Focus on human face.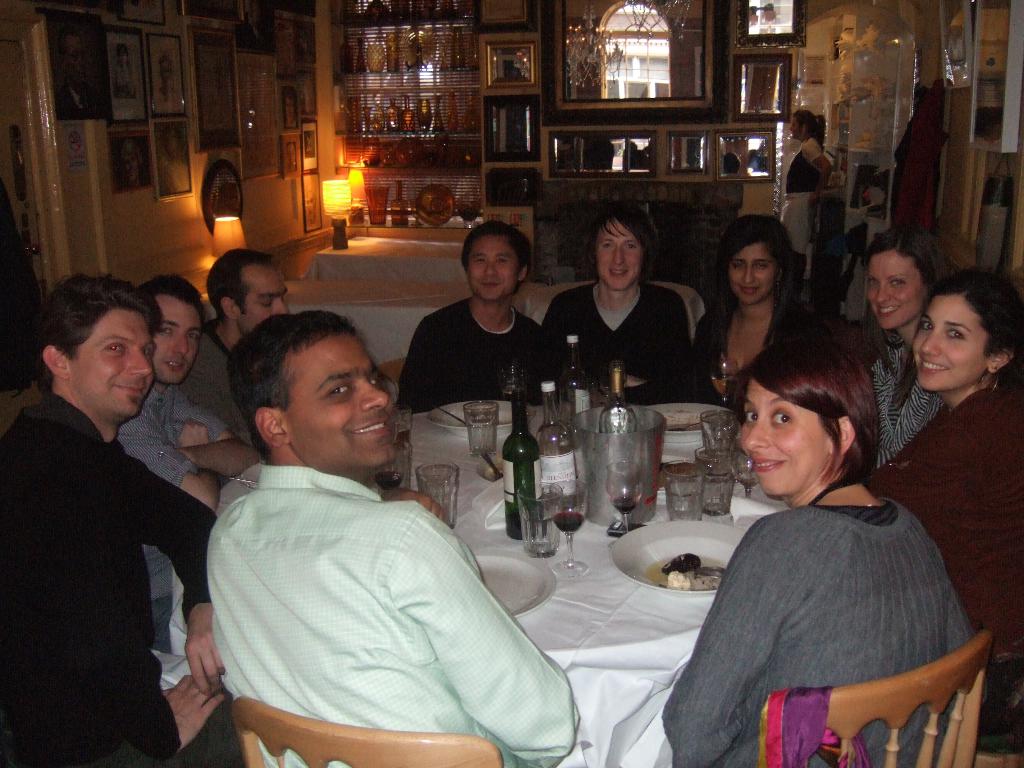
Focused at bbox=(146, 286, 202, 383).
